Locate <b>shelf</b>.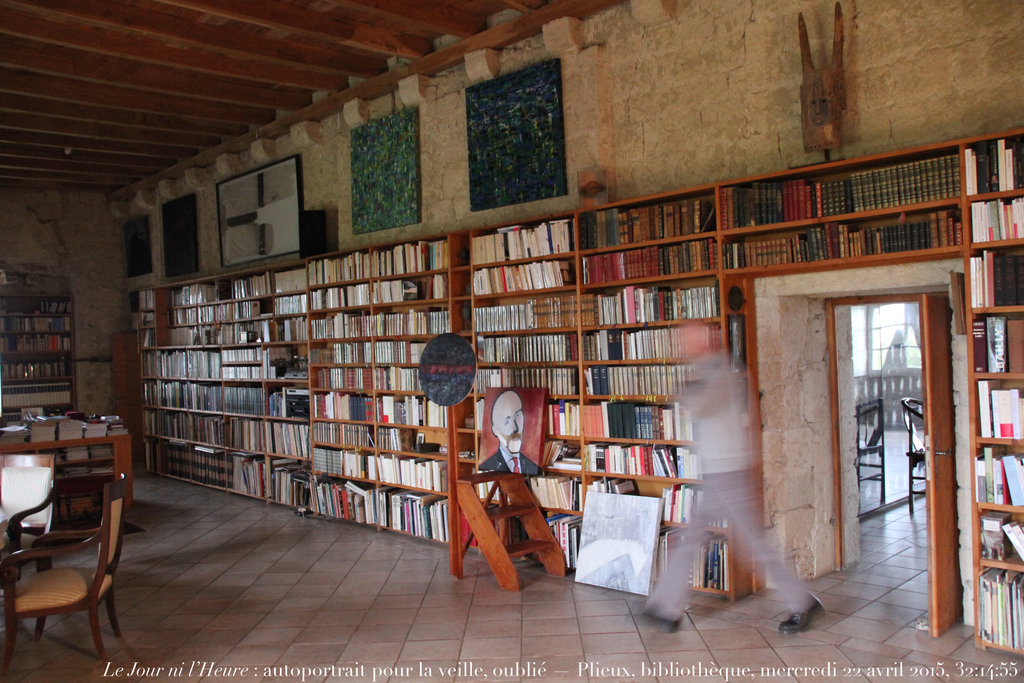
Bounding box: x1=0, y1=334, x2=81, y2=357.
